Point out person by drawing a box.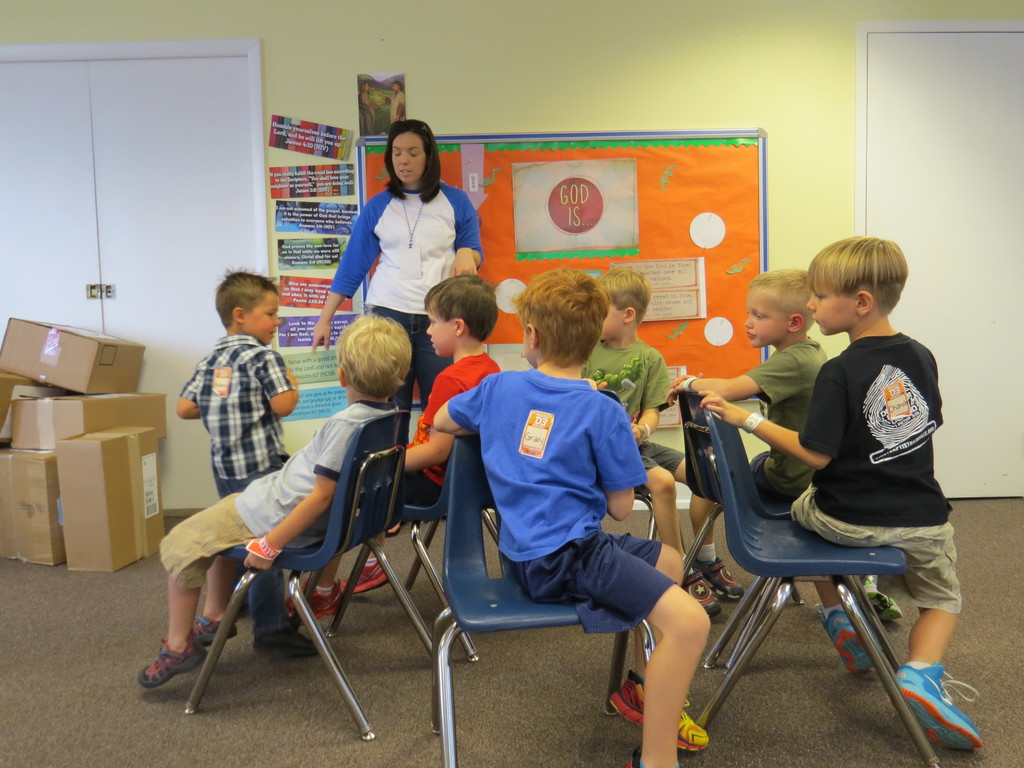
x1=360 y1=81 x2=379 y2=131.
